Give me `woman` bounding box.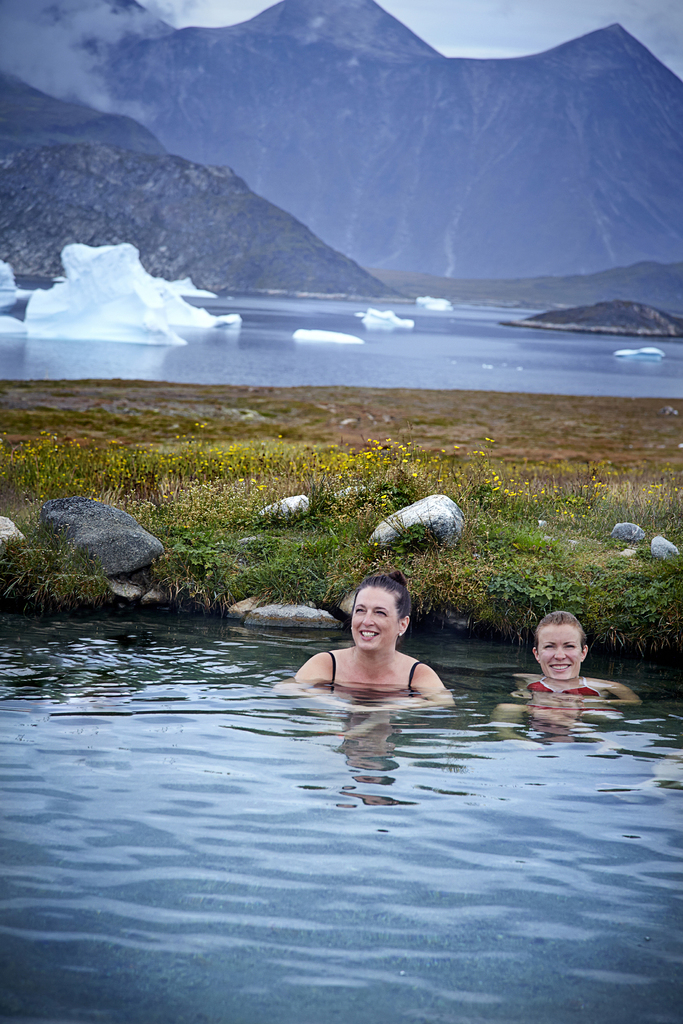
(513, 611, 639, 704).
